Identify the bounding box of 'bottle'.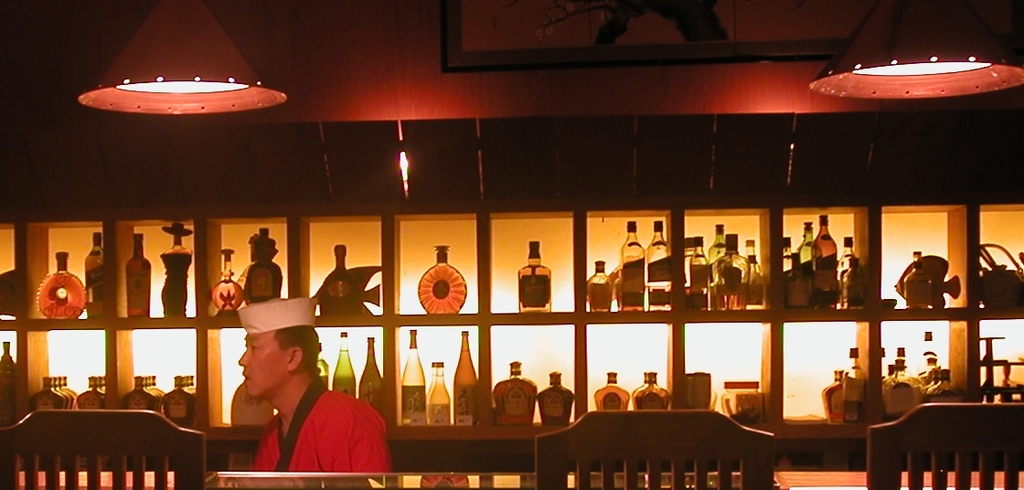
pyautogui.locateOnScreen(839, 346, 868, 422).
